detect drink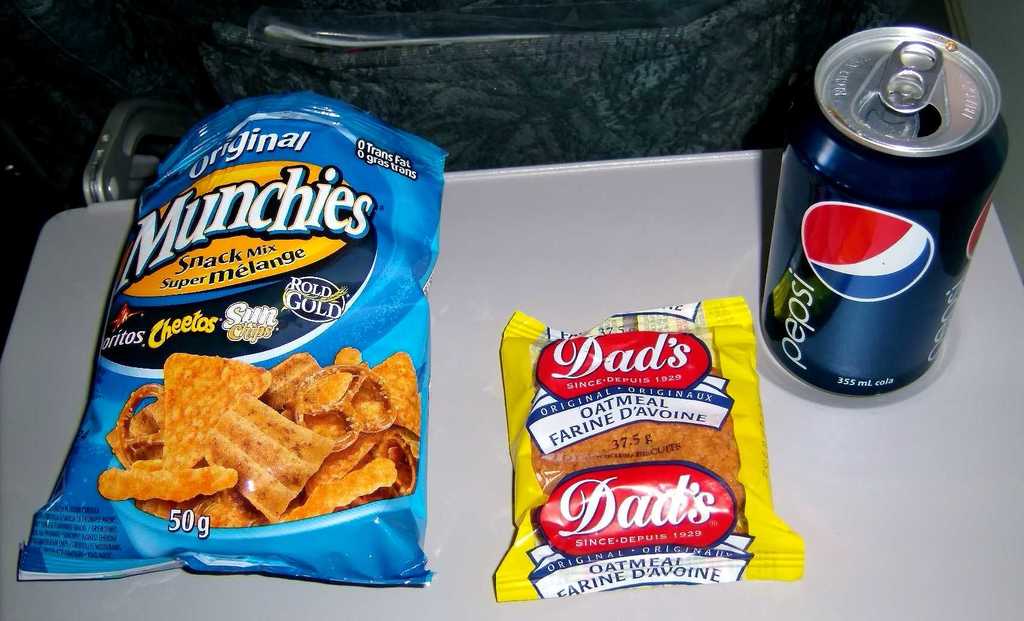
775/35/993/428
